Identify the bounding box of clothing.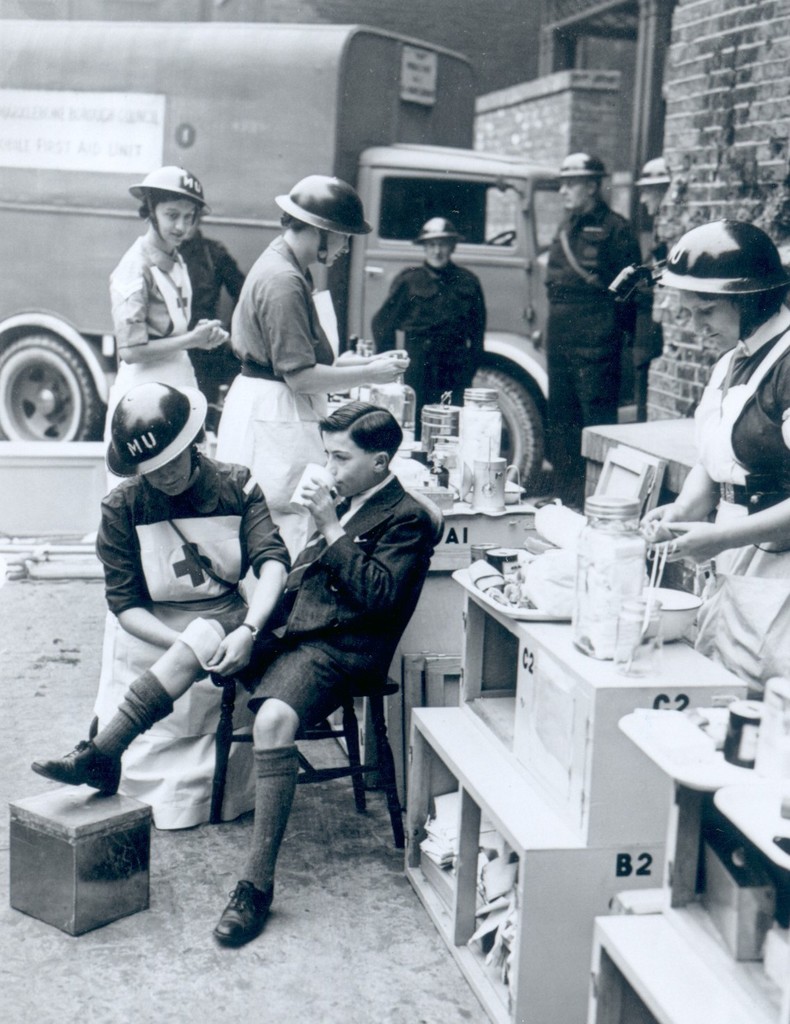
locate(215, 377, 325, 517).
